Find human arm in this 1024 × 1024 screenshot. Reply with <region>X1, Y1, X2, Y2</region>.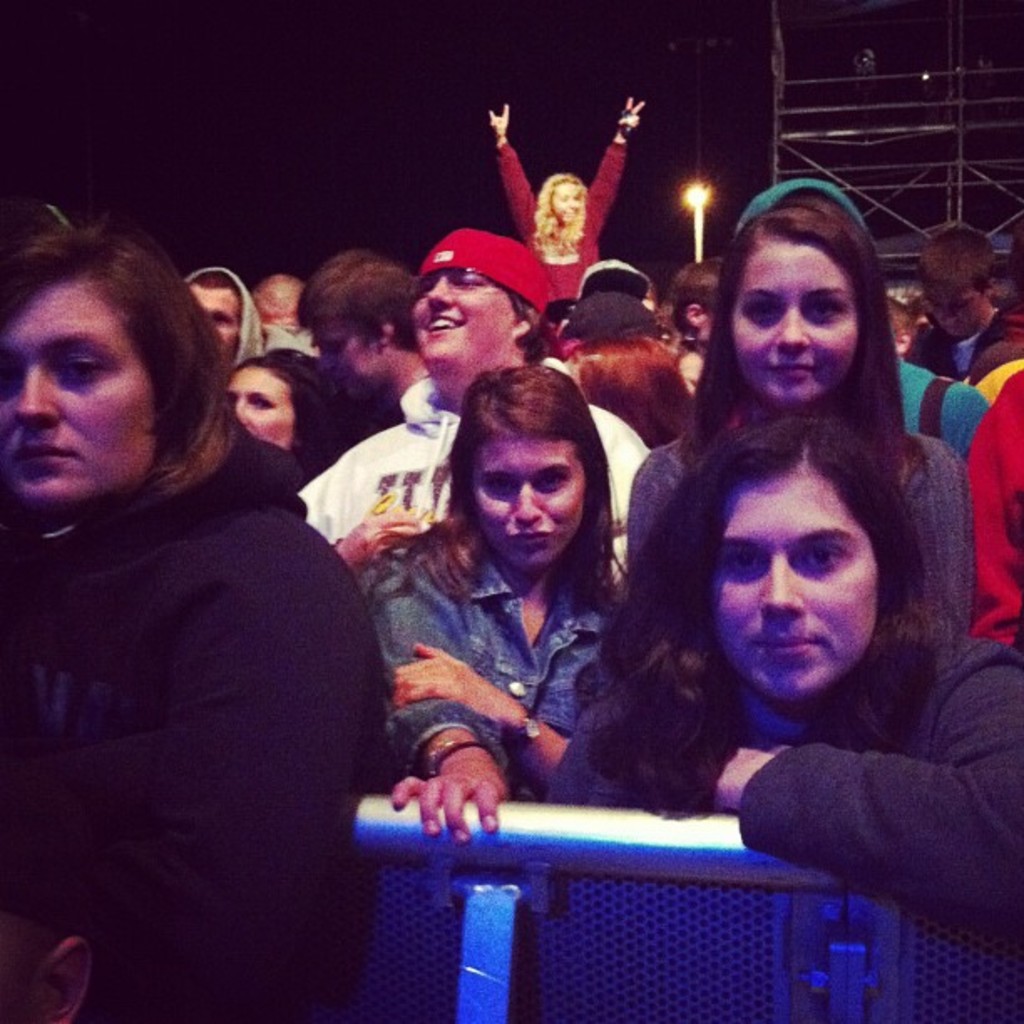
<region>392, 634, 579, 788</region>.
